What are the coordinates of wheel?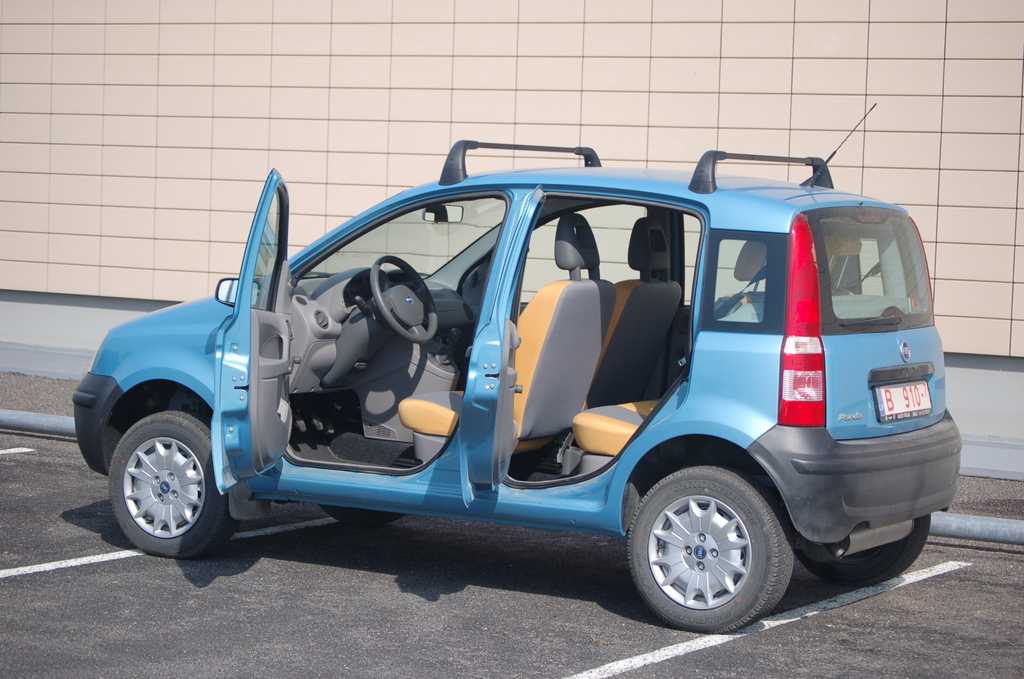
[x1=100, y1=404, x2=235, y2=561].
